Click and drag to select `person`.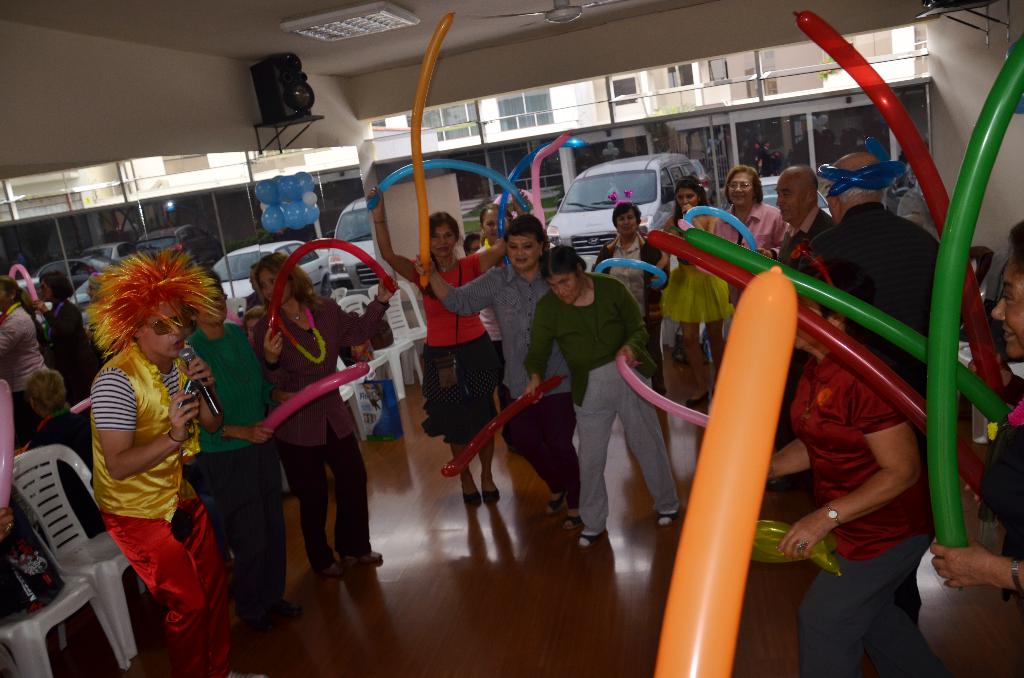
Selection: Rect(796, 141, 949, 421).
